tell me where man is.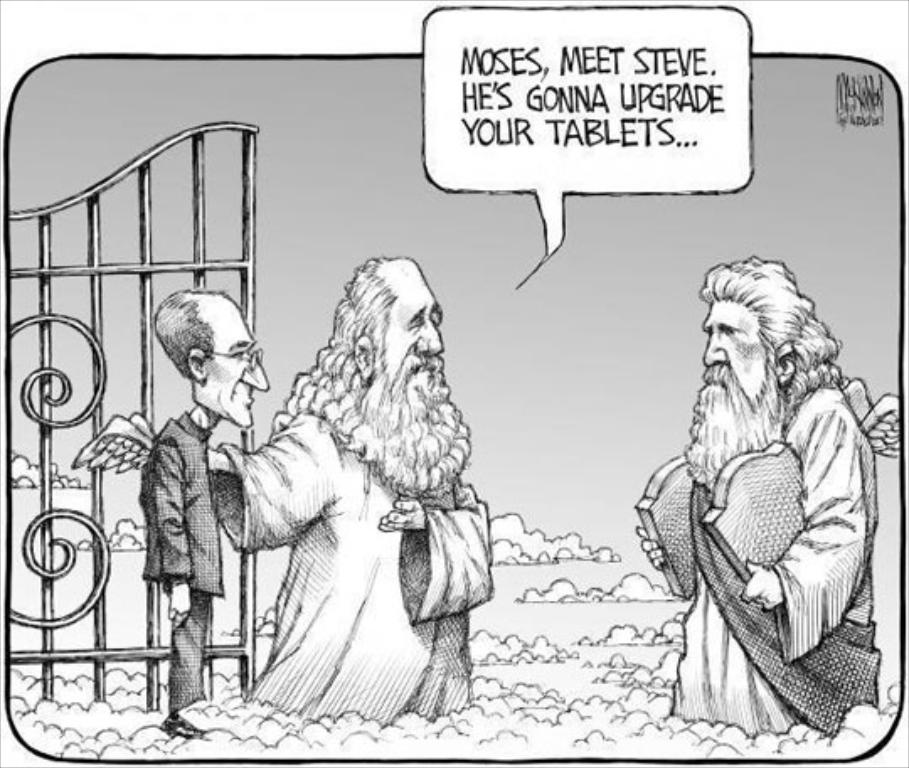
man is at rect(638, 244, 884, 749).
